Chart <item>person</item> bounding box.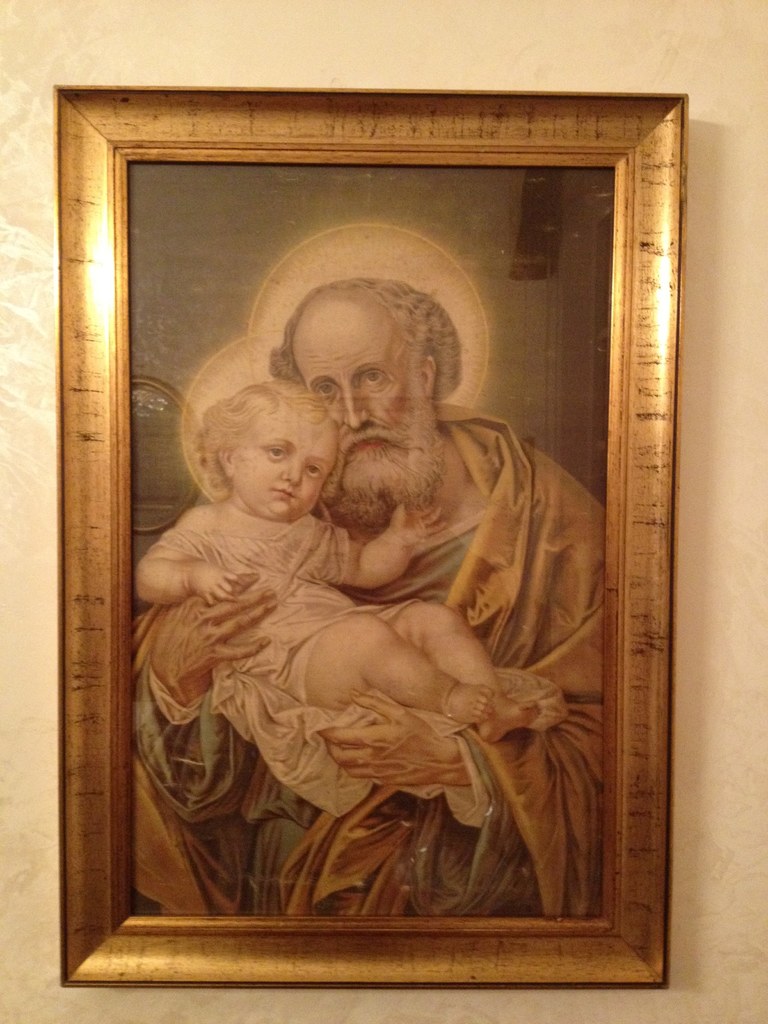
Charted: l=133, t=369, r=555, b=748.
